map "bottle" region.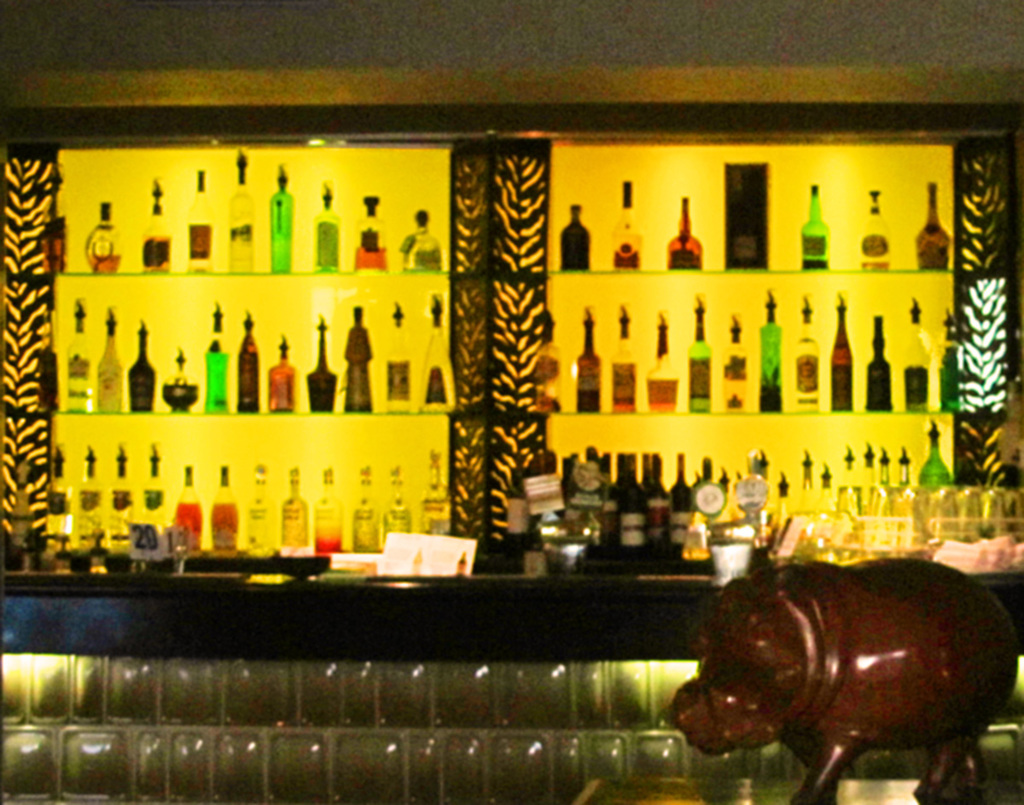
Mapped to select_region(794, 295, 819, 407).
